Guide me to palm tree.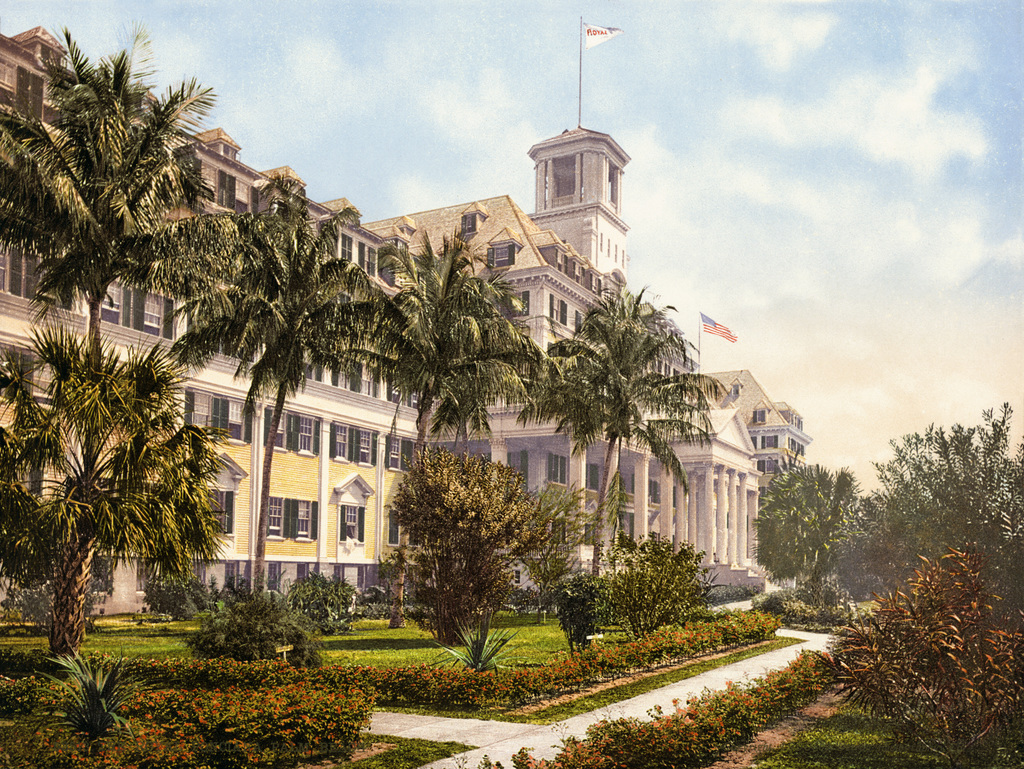
Guidance: <region>22, 477, 138, 620</region>.
